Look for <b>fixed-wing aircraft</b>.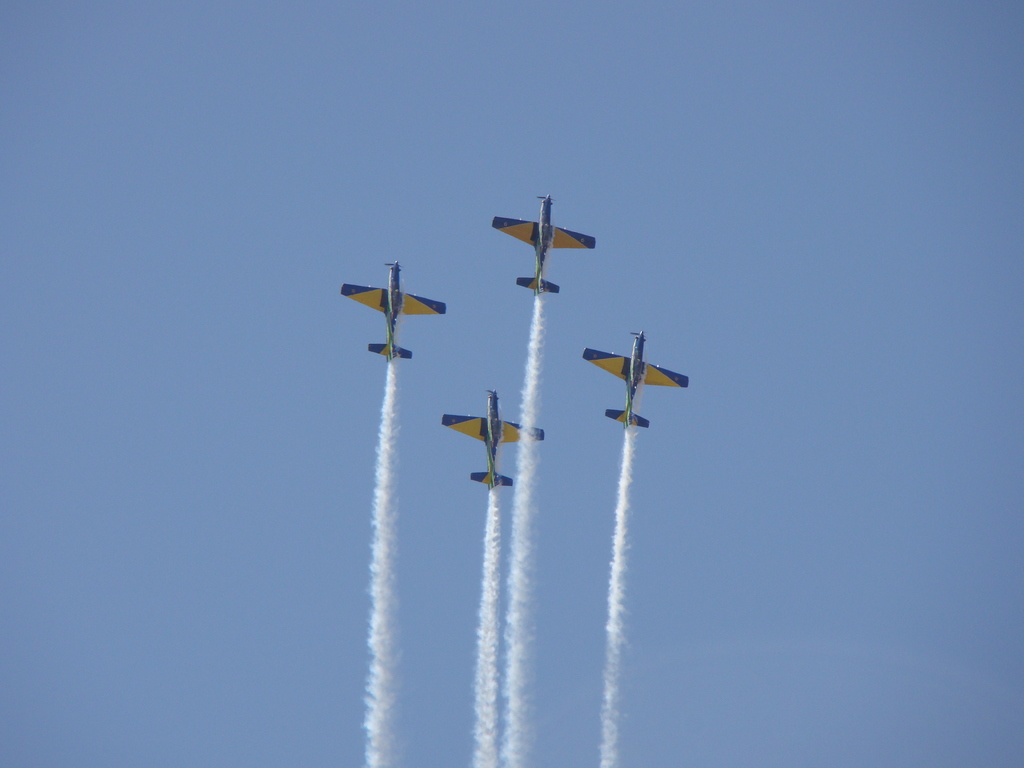
Found: crop(492, 194, 593, 296).
